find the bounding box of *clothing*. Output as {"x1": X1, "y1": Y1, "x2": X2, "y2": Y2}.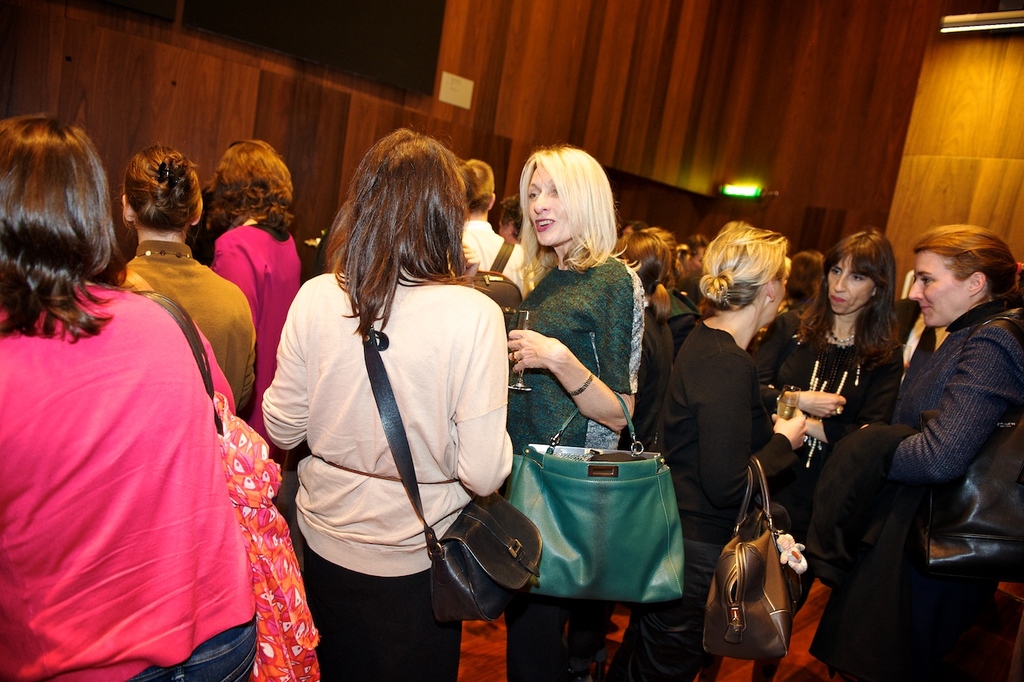
{"x1": 110, "y1": 237, "x2": 249, "y2": 416}.
